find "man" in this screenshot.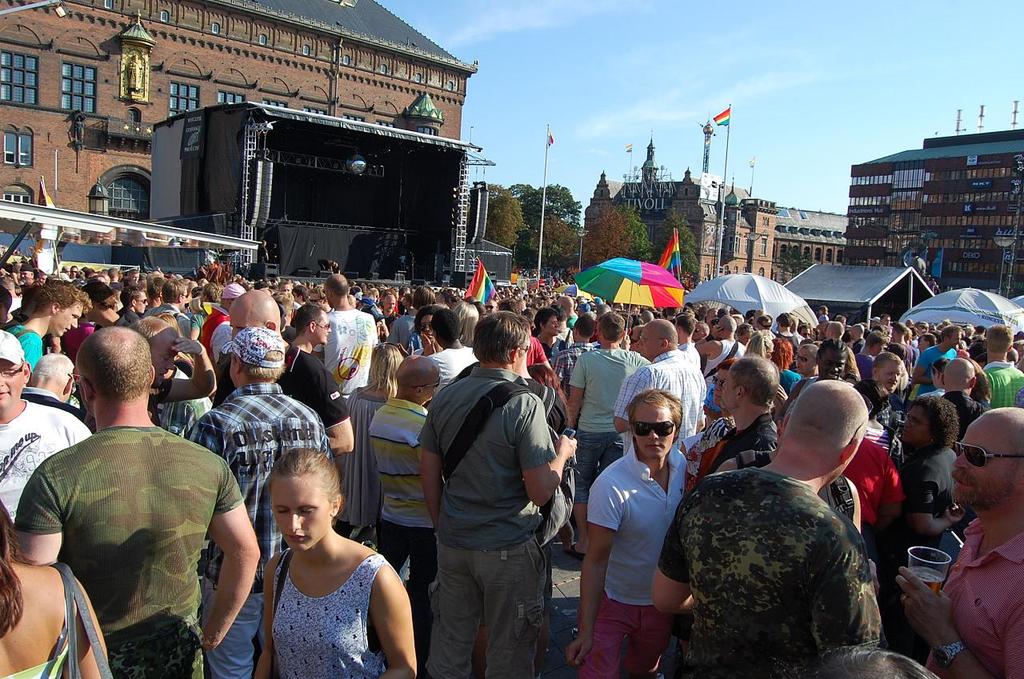
The bounding box for "man" is bbox(112, 267, 120, 282).
